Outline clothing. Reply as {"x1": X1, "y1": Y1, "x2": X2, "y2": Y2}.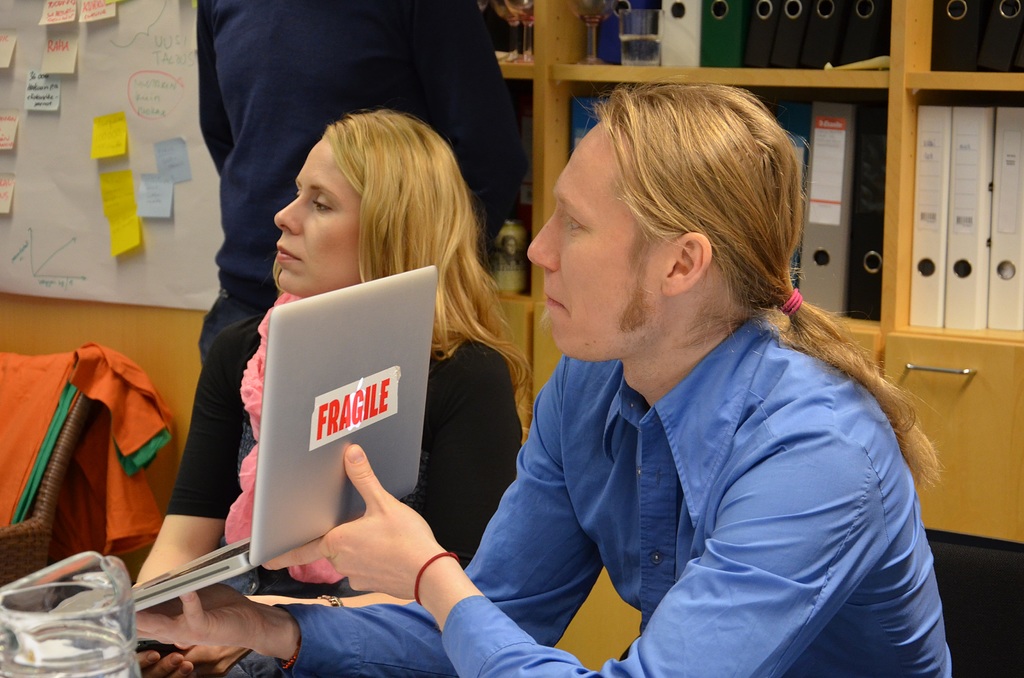
{"x1": 277, "y1": 314, "x2": 956, "y2": 677}.
